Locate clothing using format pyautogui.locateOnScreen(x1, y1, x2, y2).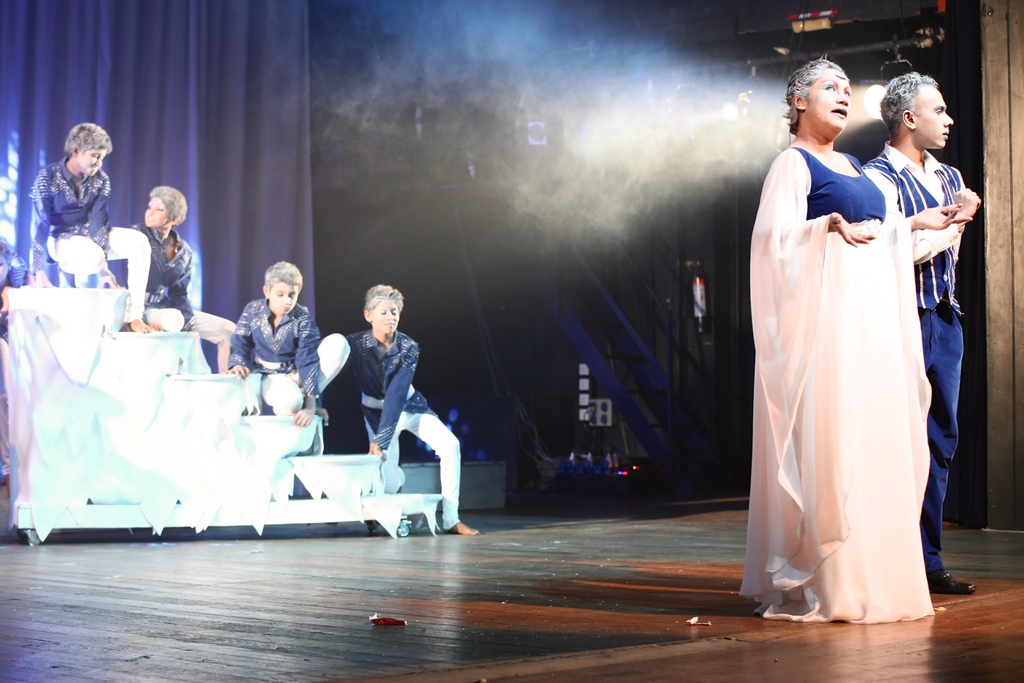
pyautogui.locateOnScreen(345, 329, 477, 534).
